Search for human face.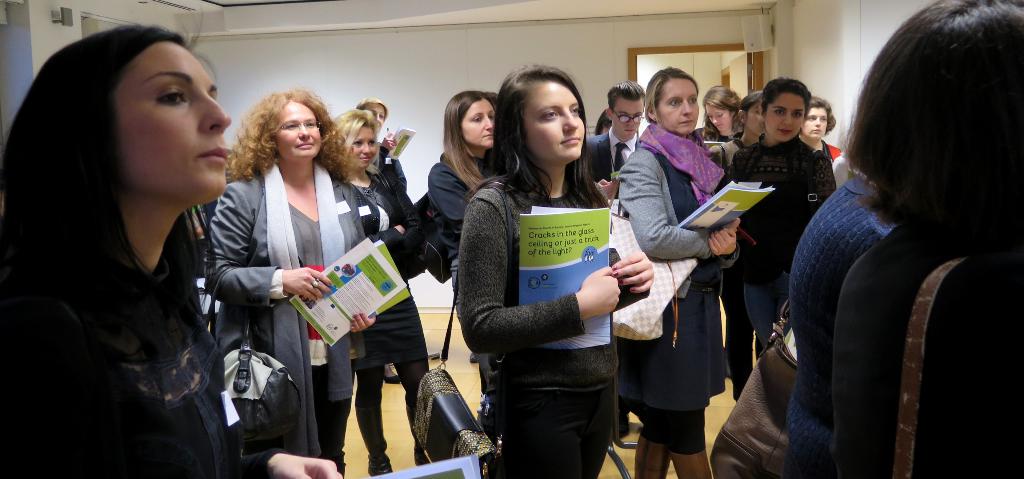
Found at rect(268, 102, 317, 164).
